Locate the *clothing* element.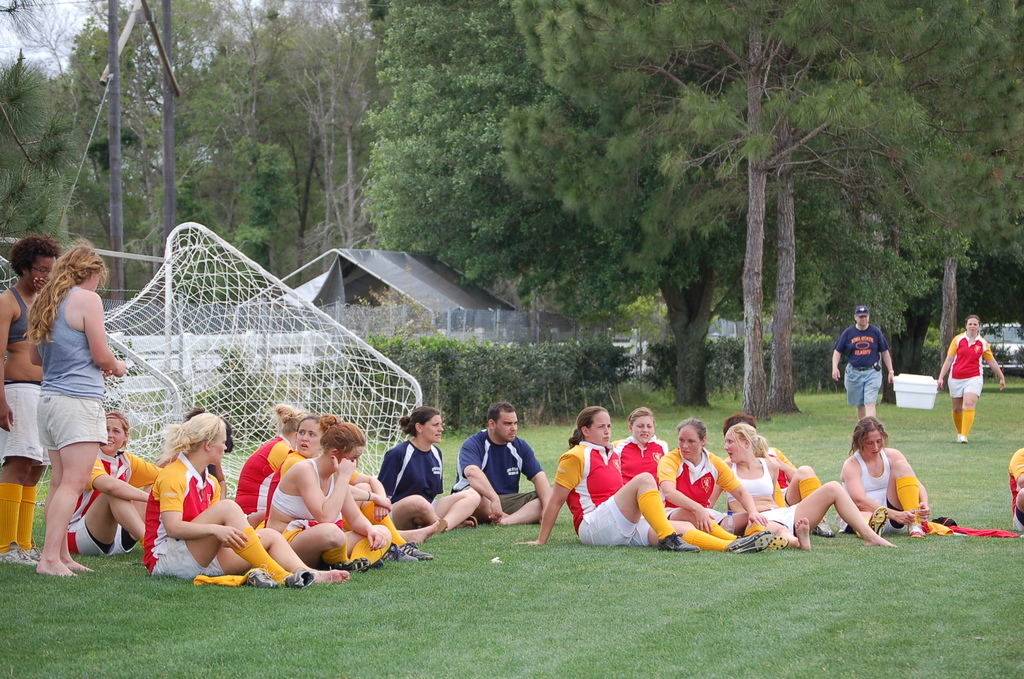
Element bbox: crop(3, 290, 65, 492).
